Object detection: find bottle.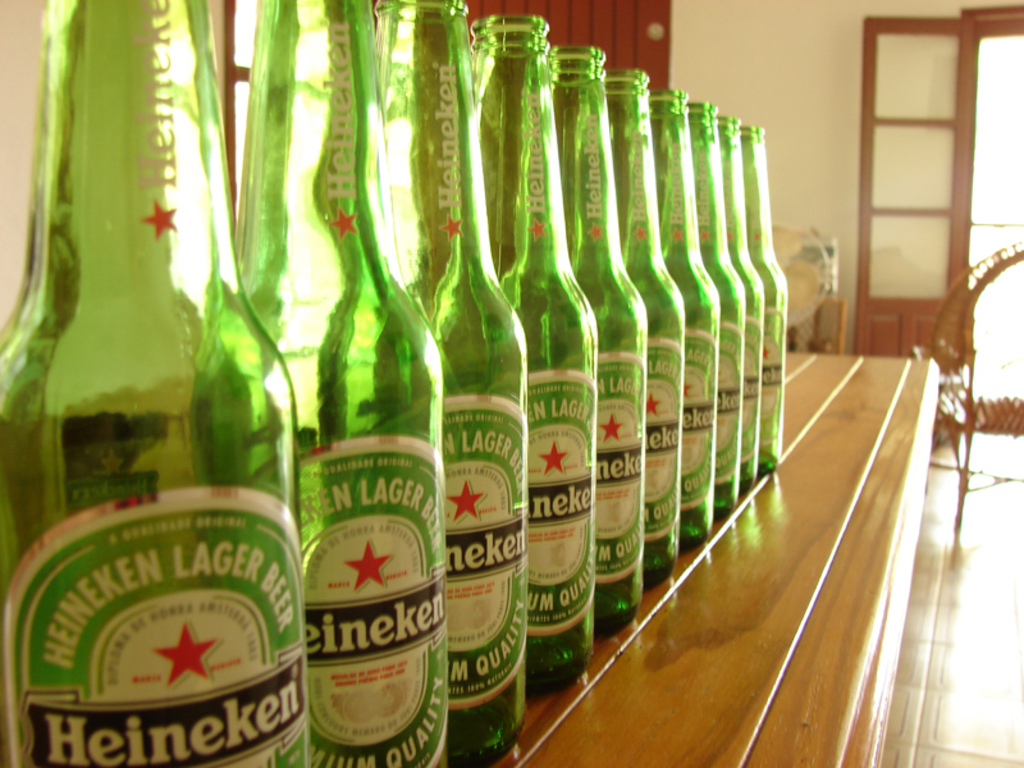
select_region(744, 118, 785, 470).
